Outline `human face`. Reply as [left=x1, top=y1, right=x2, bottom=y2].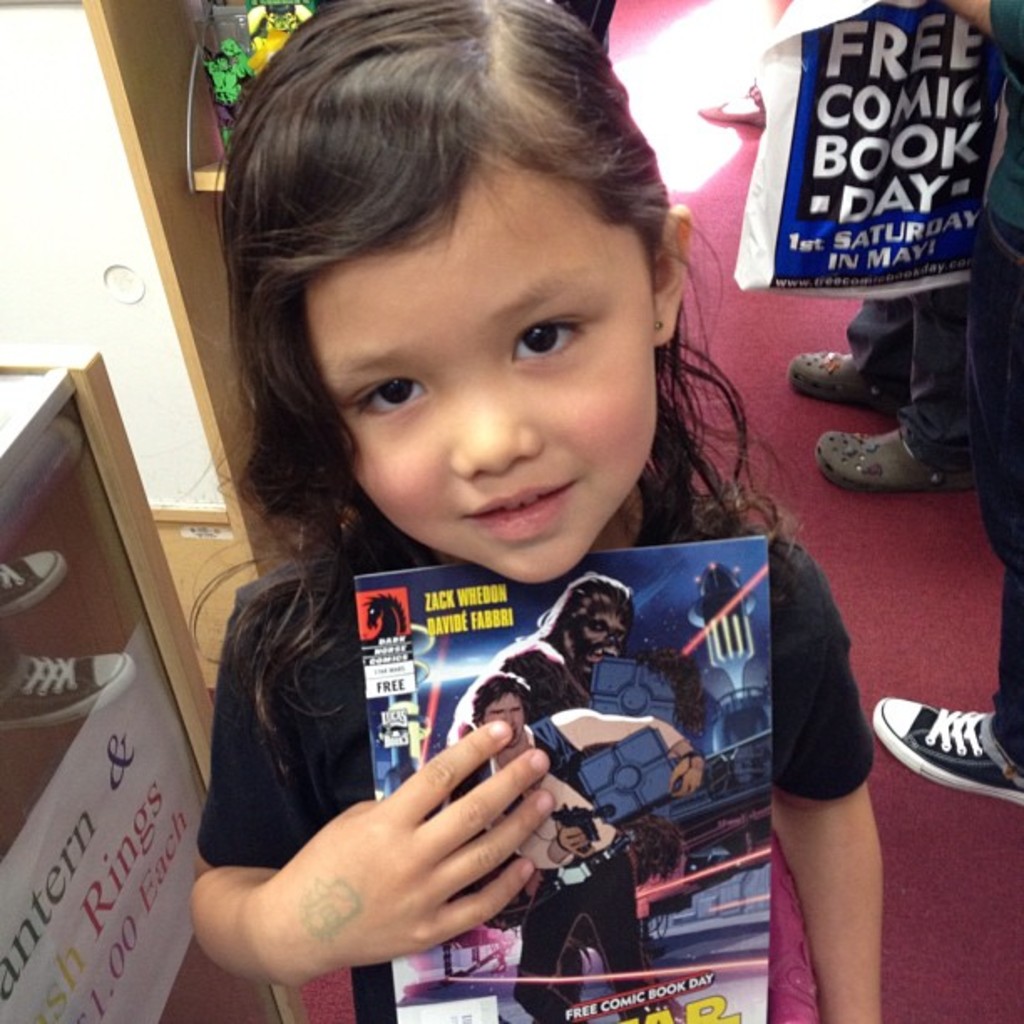
[left=301, top=147, right=661, bottom=587].
